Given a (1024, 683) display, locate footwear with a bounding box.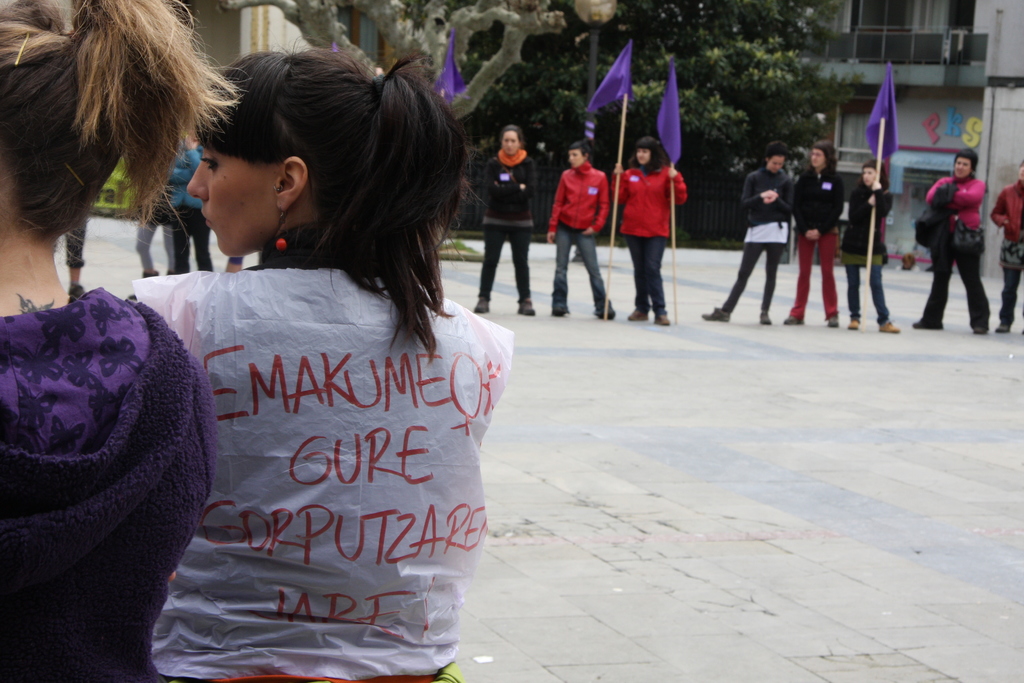
Located: x1=628, y1=306, x2=649, y2=321.
